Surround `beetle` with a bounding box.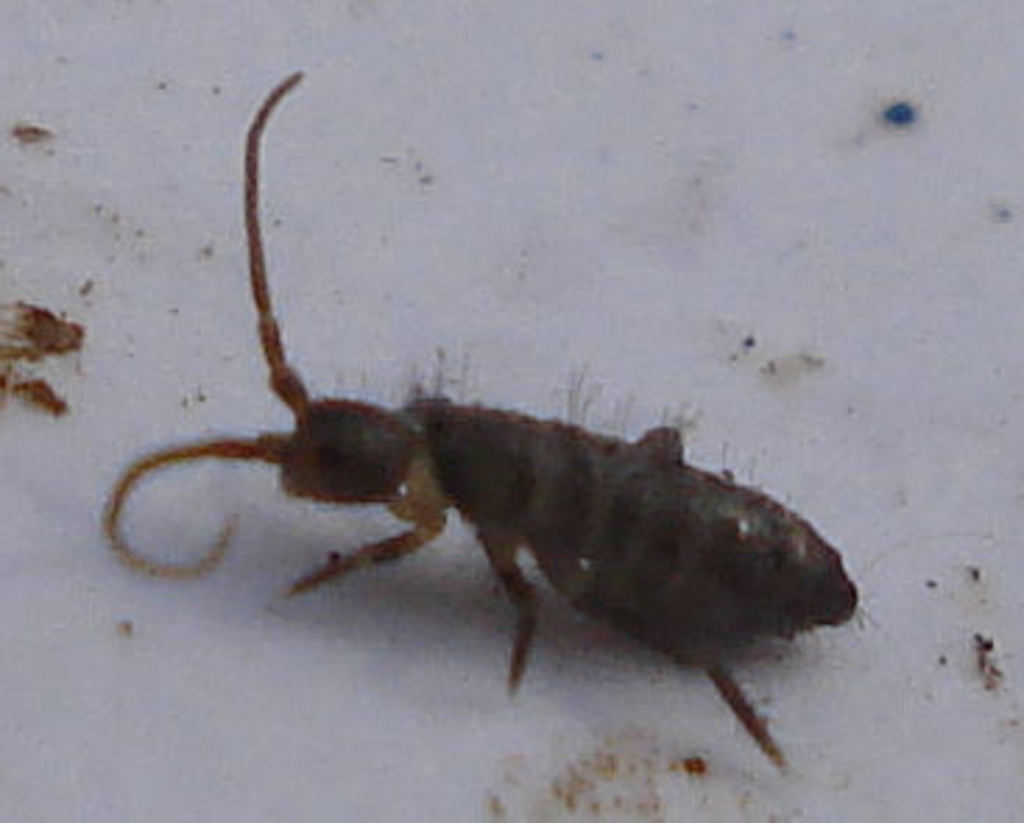
<bbox>126, 139, 859, 725</bbox>.
